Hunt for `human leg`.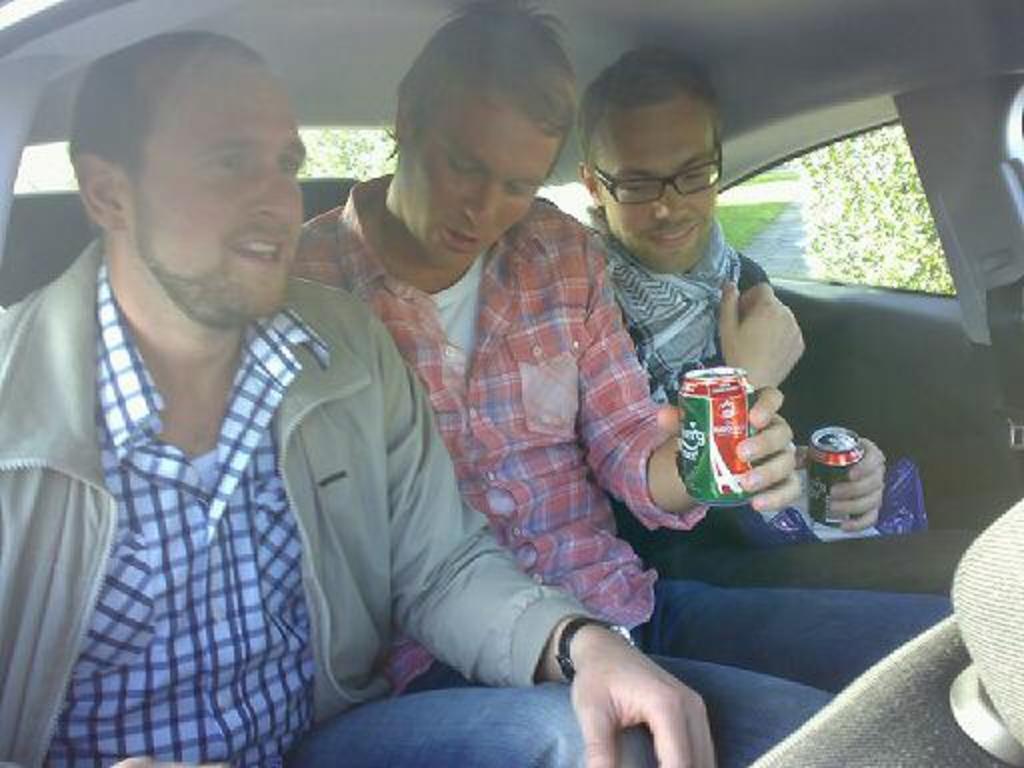
Hunted down at {"x1": 648, "y1": 580, "x2": 942, "y2": 686}.
